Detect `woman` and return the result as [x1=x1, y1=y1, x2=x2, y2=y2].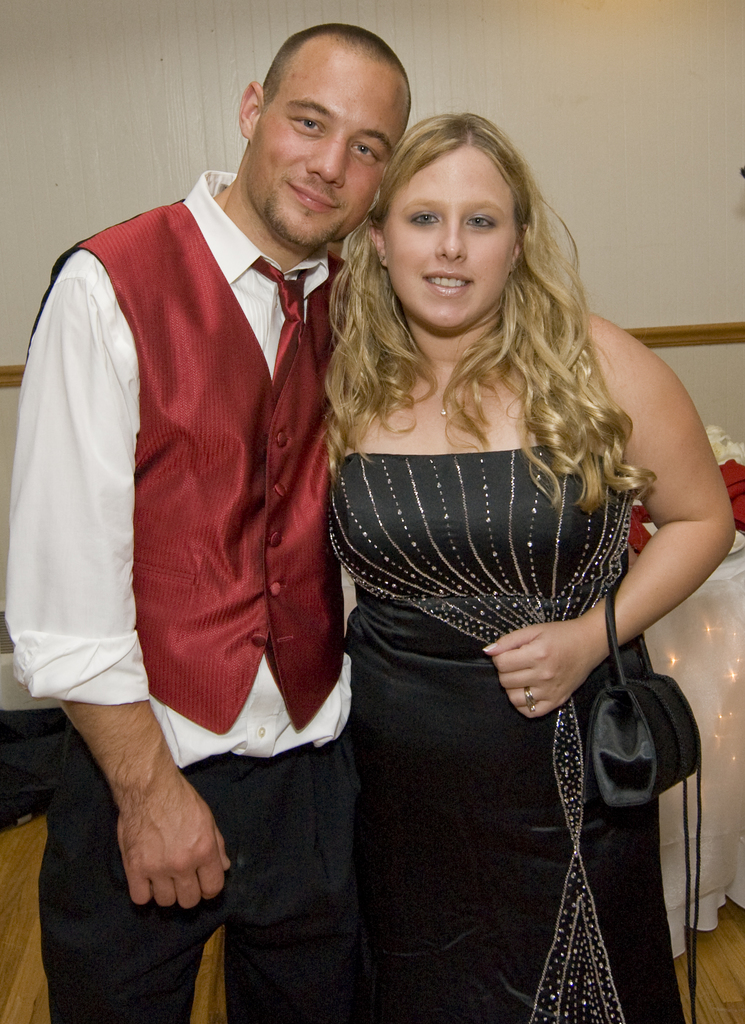
[x1=317, y1=106, x2=741, y2=1023].
